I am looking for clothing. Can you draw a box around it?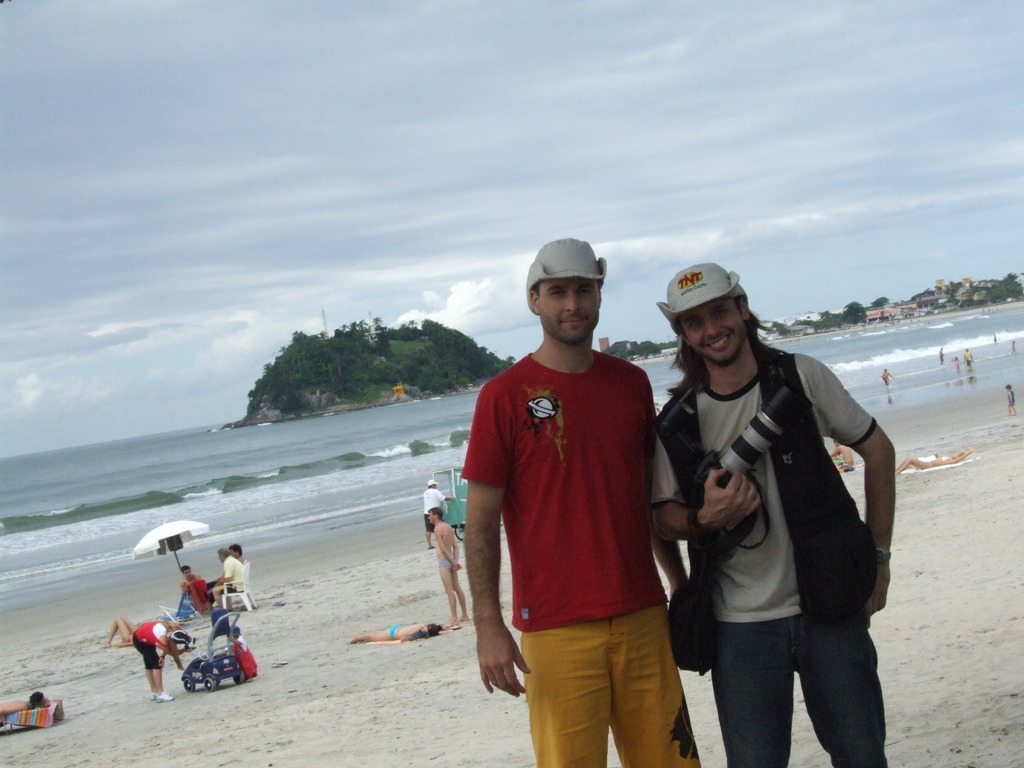
Sure, the bounding box is [x1=204, y1=550, x2=252, y2=606].
